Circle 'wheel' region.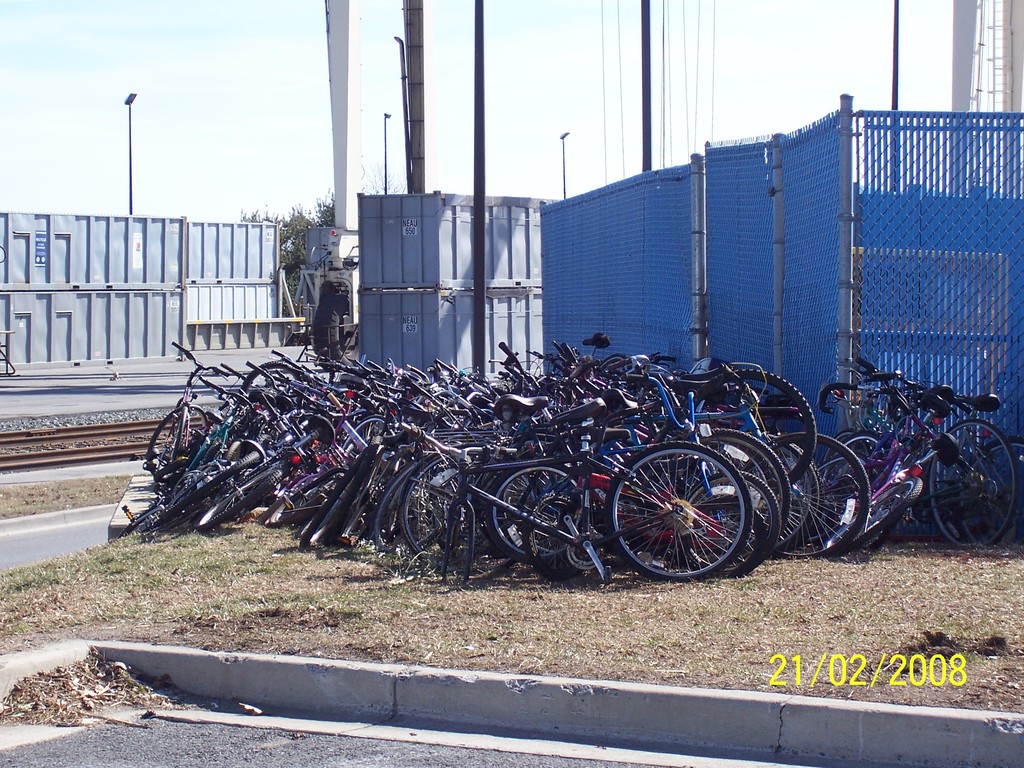
Region: 697,367,819,488.
